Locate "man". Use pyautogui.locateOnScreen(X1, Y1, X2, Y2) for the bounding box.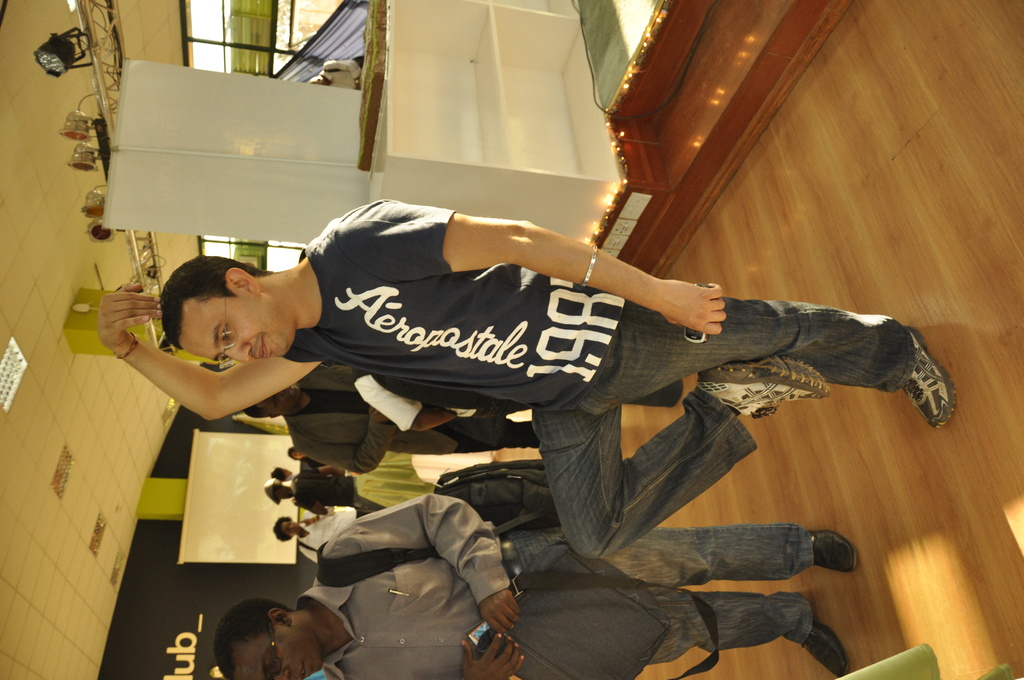
pyautogui.locateOnScreen(241, 366, 538, 476).
